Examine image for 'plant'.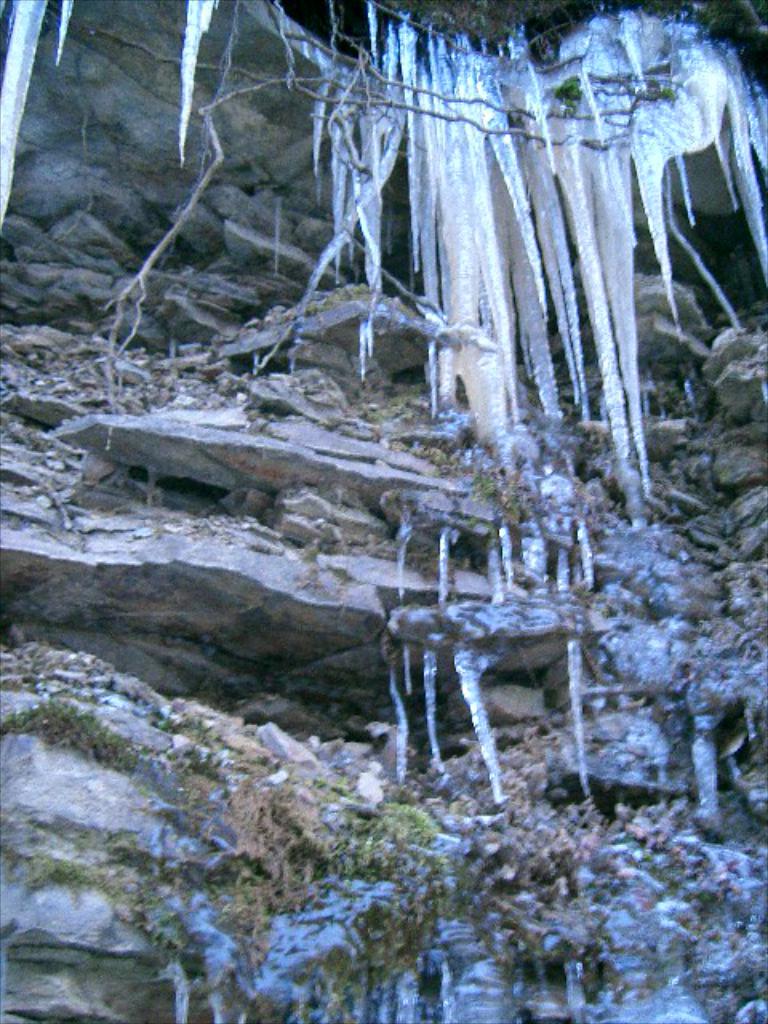
Examination result: box(0, 706, 453, 1022).
